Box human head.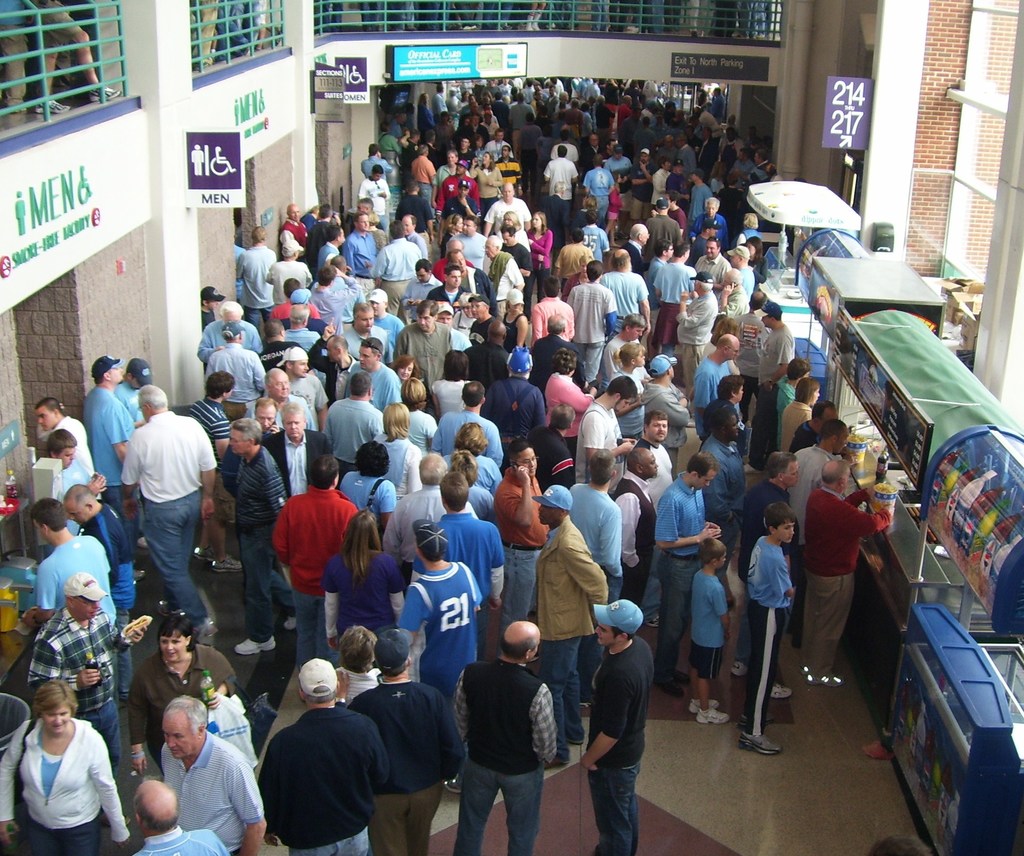
x1=582, y1=256, x2=601, y2=284.
